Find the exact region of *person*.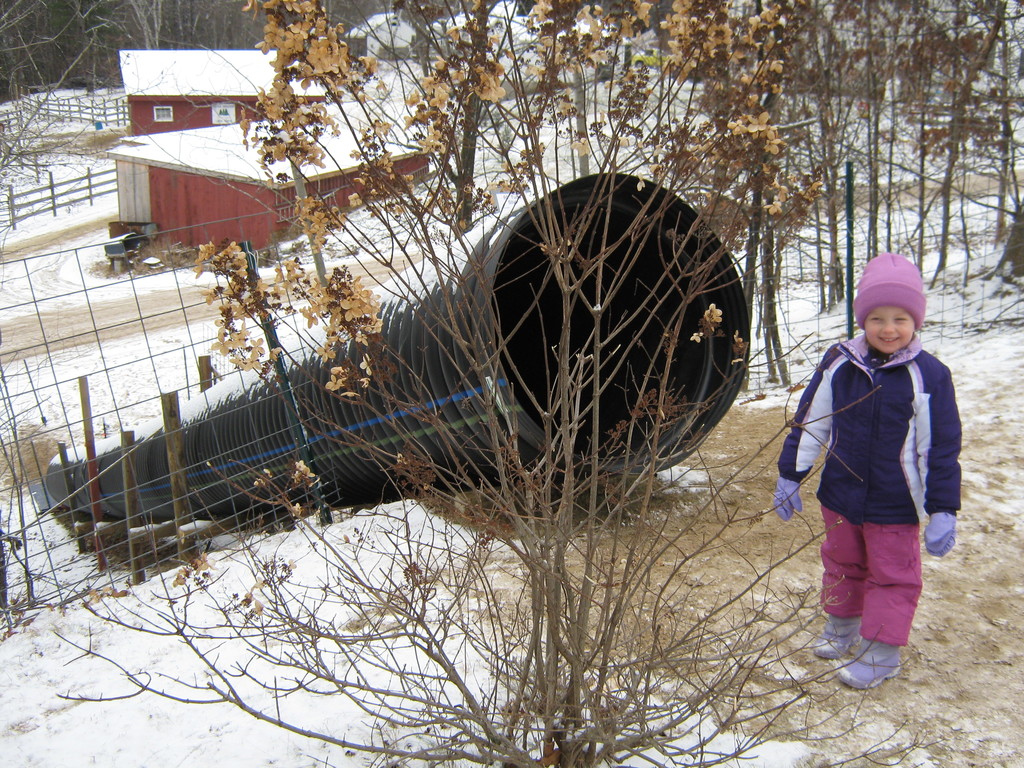
Exact region: bbox=[769, 258, 962, 686].
